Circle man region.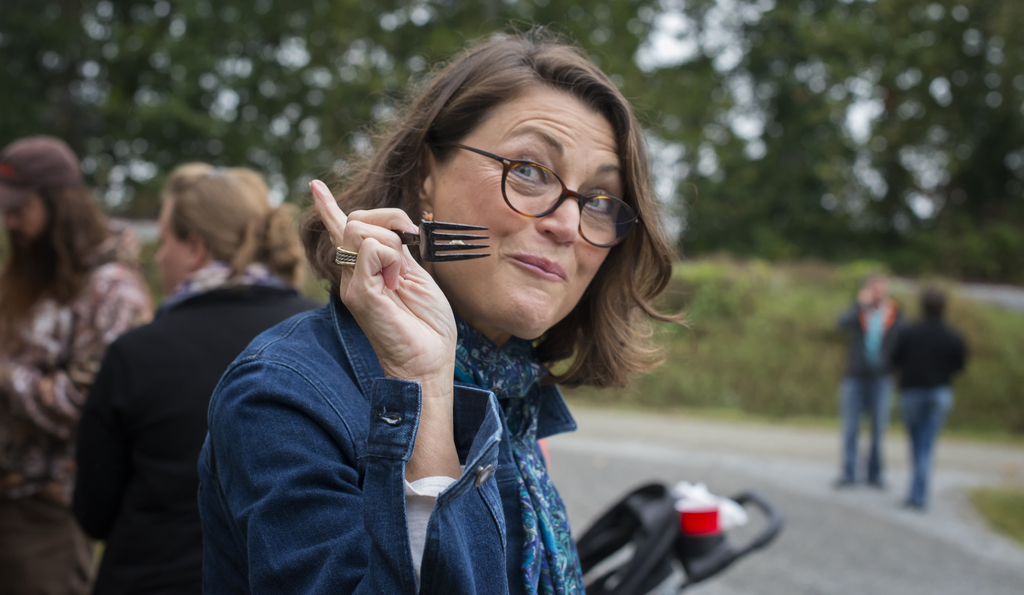
Region: rect(891, 281, 978, 499).
